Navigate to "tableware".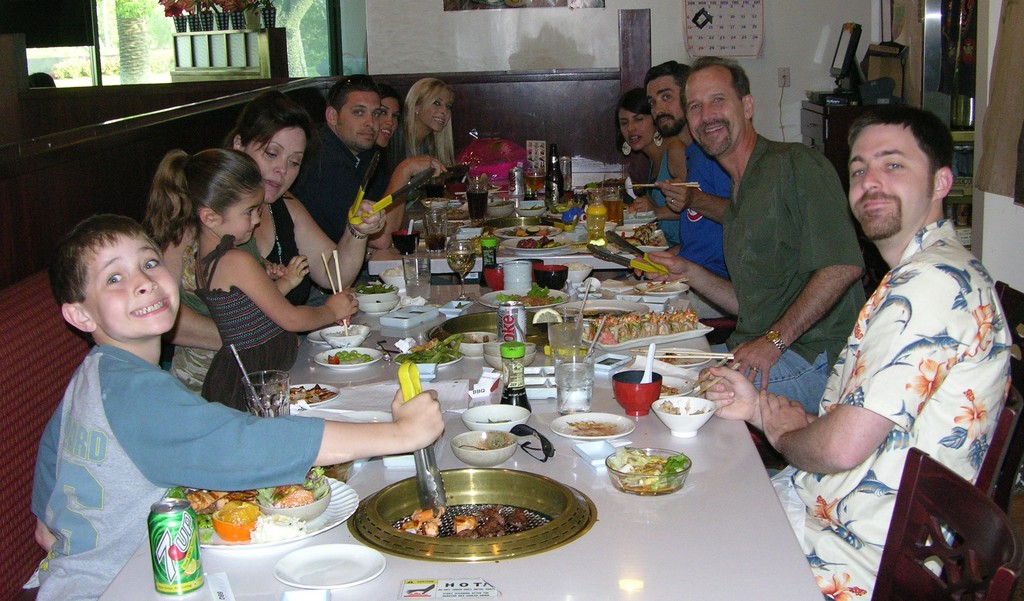
Navigation target: bbox=(311, 345, 387, 369).
